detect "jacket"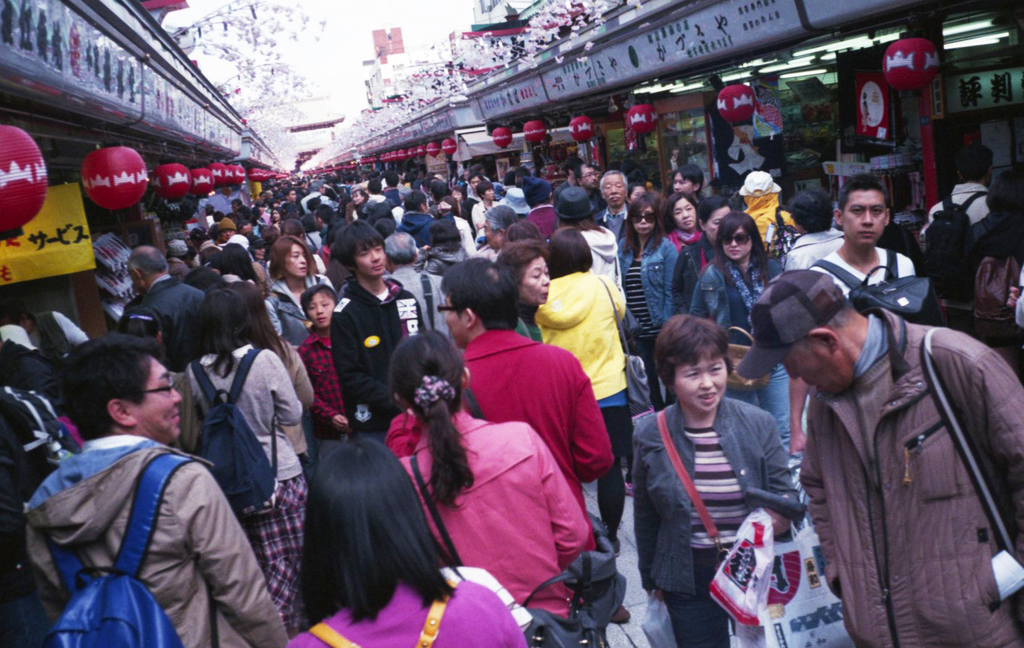
<bbox>418, 237, 463, 303</bbox>
